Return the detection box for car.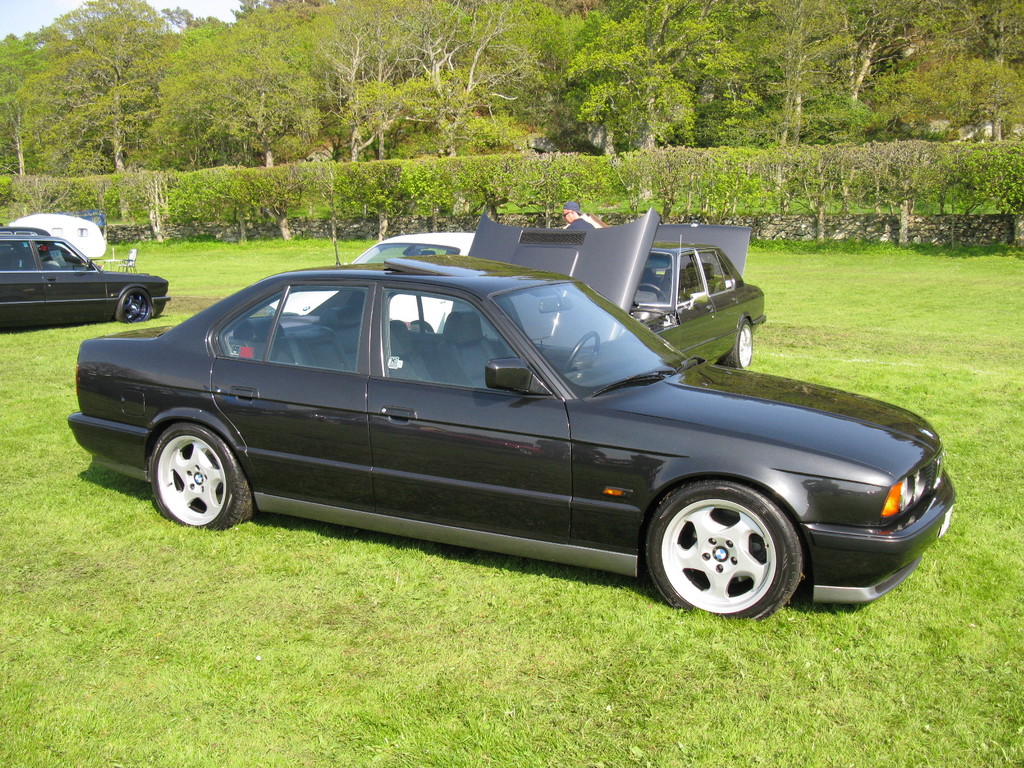
box=[445, 209, 767, 361].
